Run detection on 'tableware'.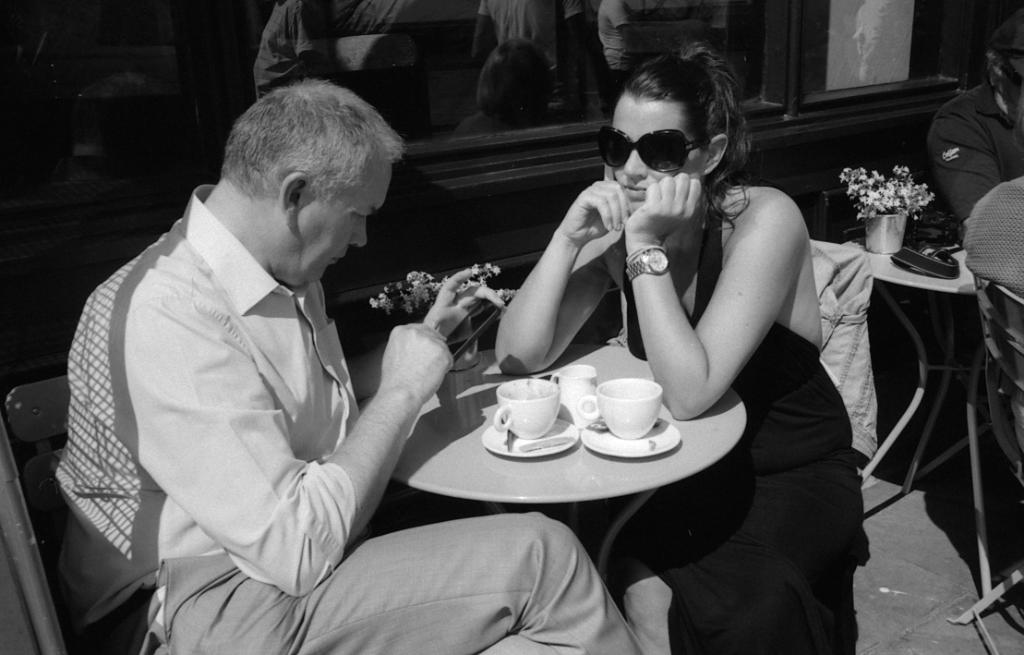
Result: Rect(479, 418, 578, 461).
